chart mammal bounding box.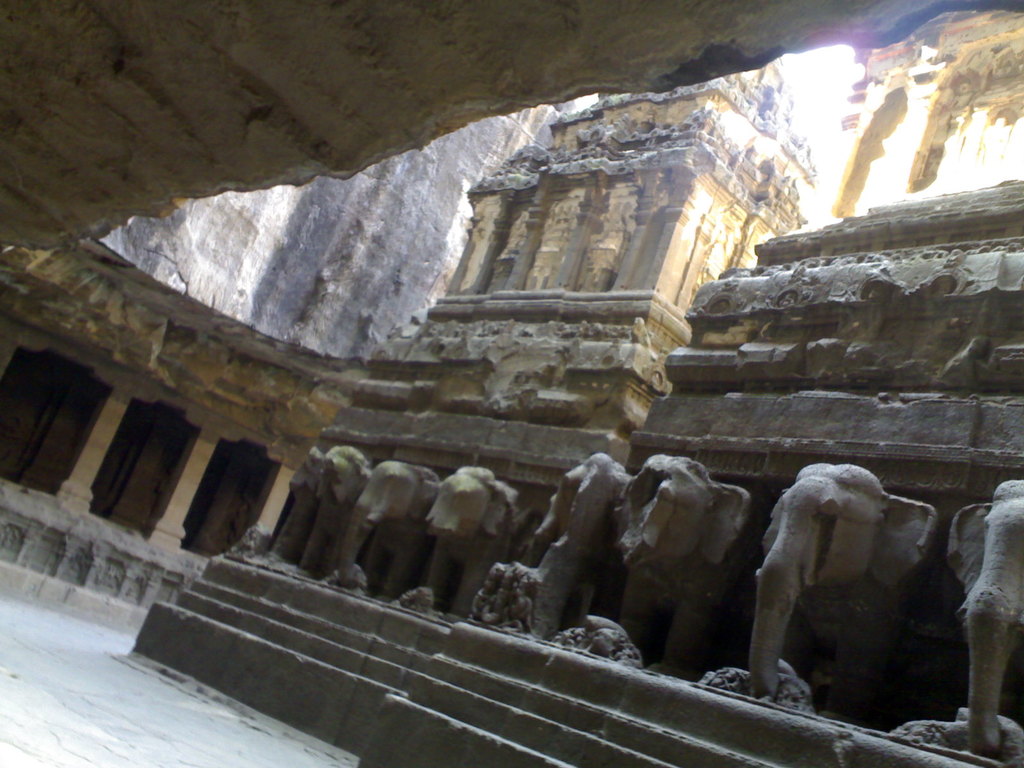
Charted: BBox(293, 438, 381, 584).
